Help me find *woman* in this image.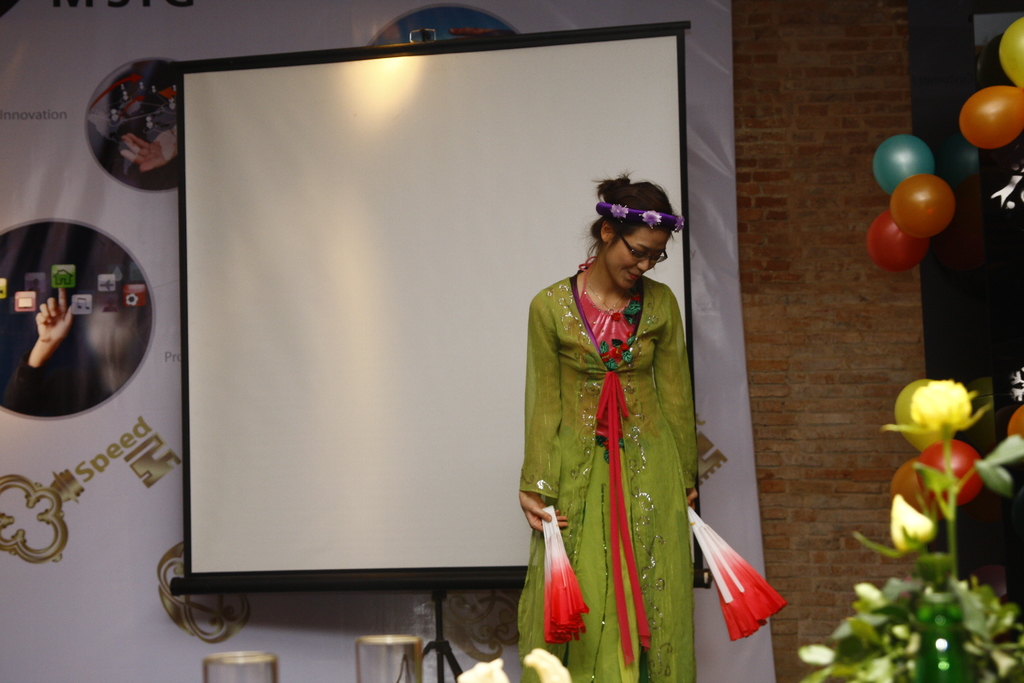
Found it: {"left": 517, "top": 170, "right": 740, "bottom": 671}.
